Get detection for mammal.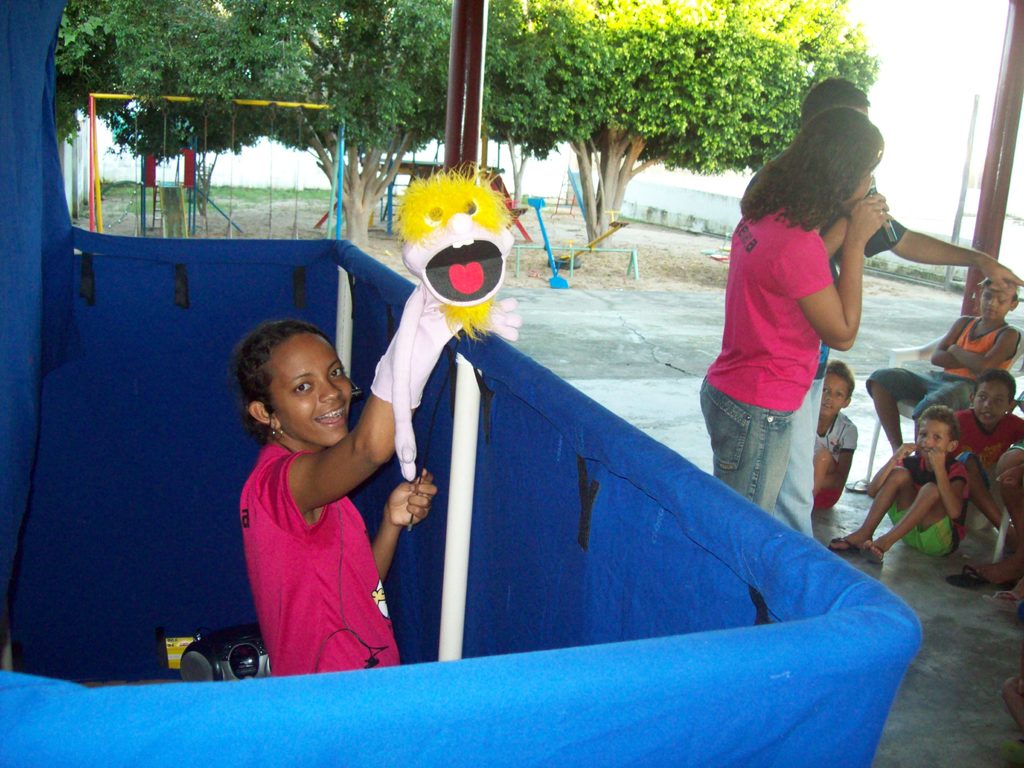
Detection: box(947, 373, 1023, 463).
